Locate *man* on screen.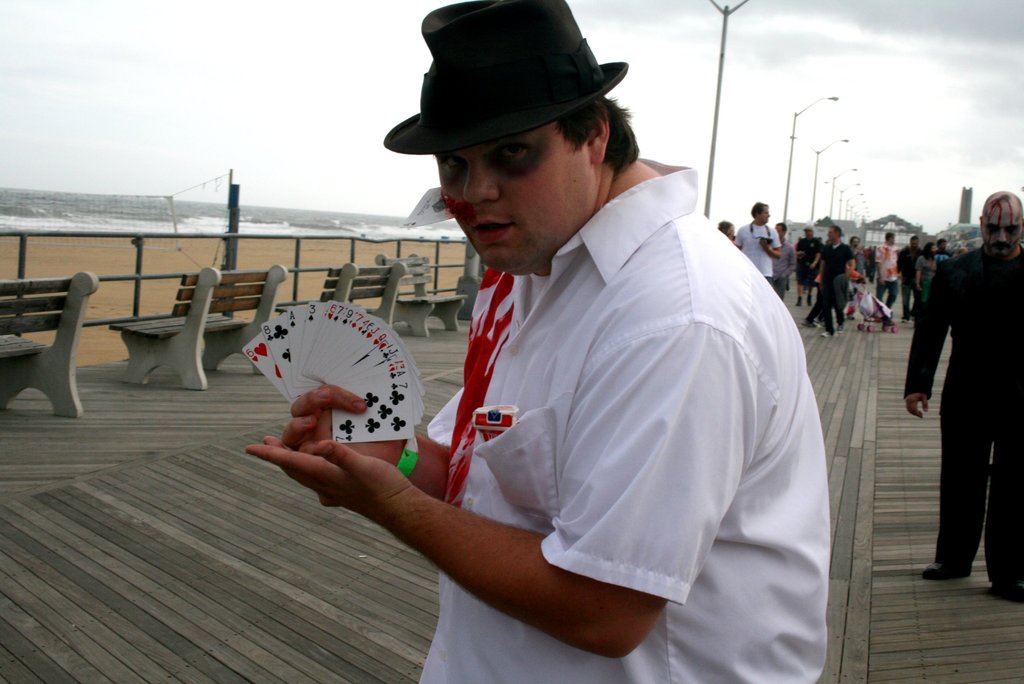
On screen at [x1=819, y1=222, x2=857, y2=334].
